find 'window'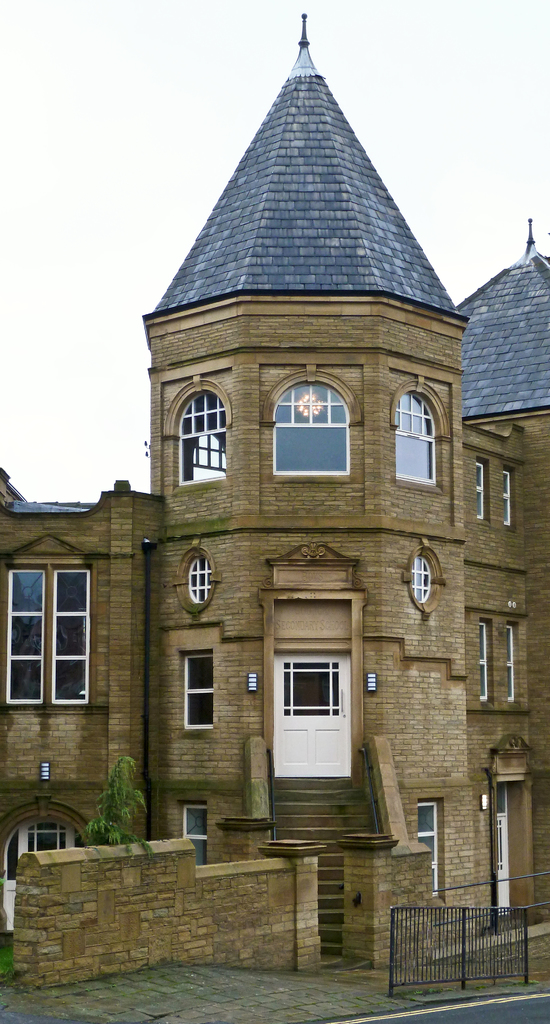
<bbox>500, 468, 512, 529</bbox>
